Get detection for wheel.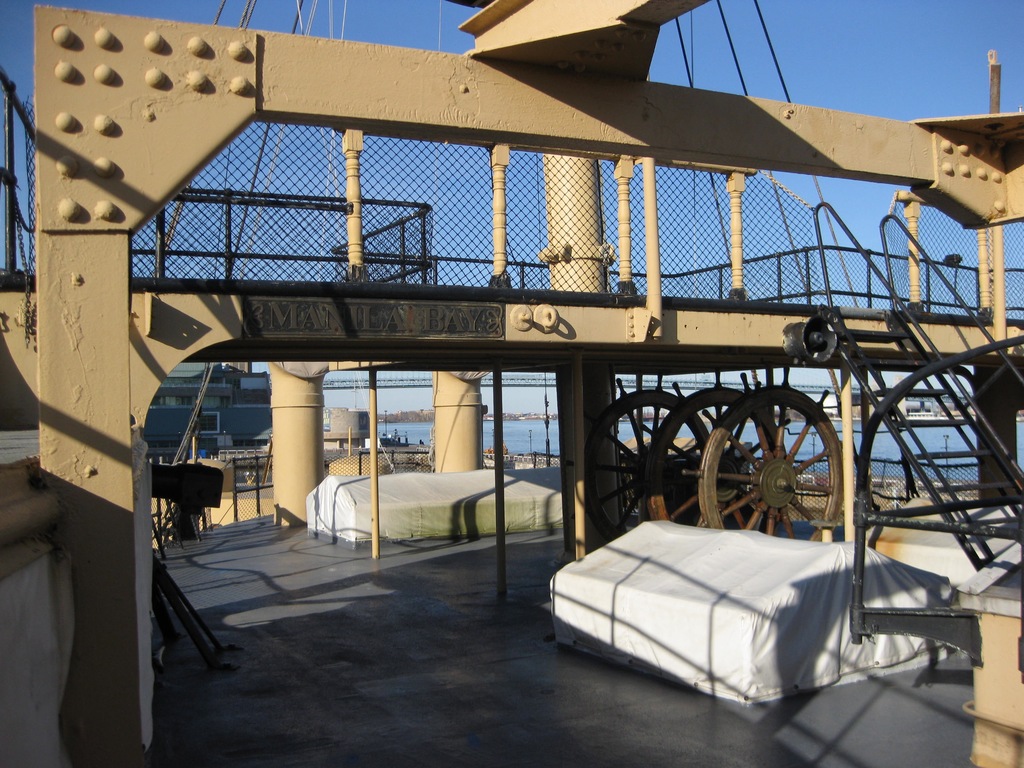
Detection: [629,382,792,532].
